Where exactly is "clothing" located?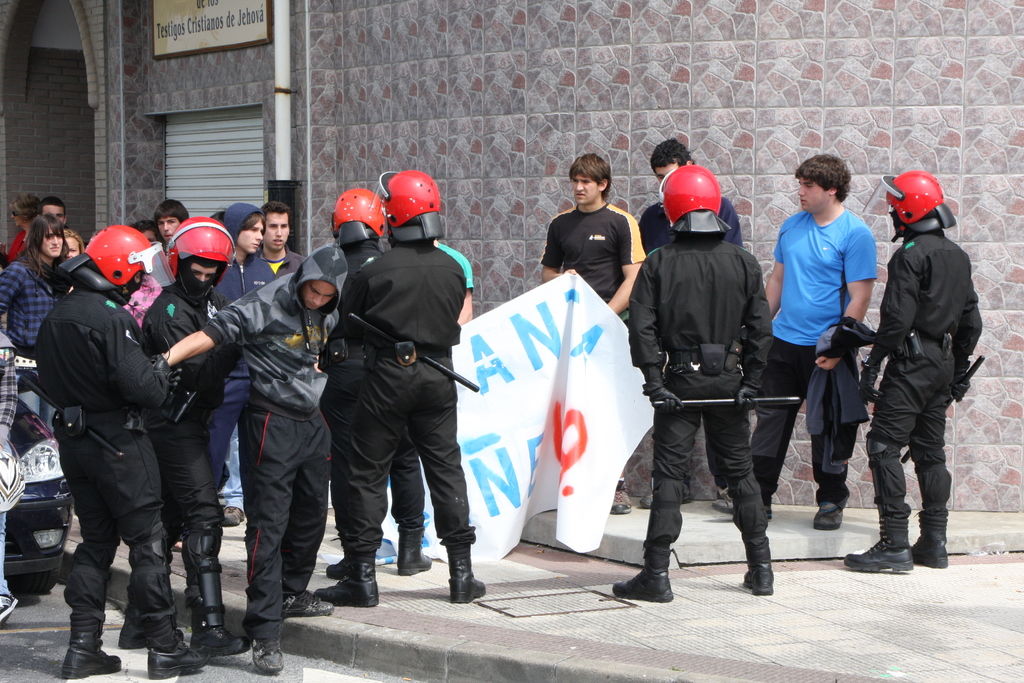
Its bounding box is BBox(2, 260, 45, 344).
